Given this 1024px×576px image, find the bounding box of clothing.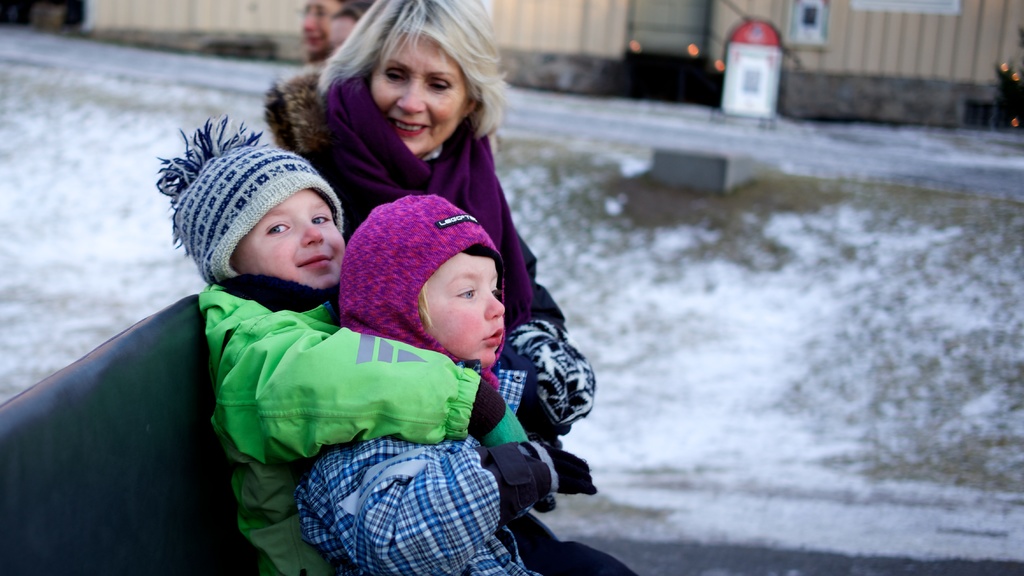
(266,60,599,446).
